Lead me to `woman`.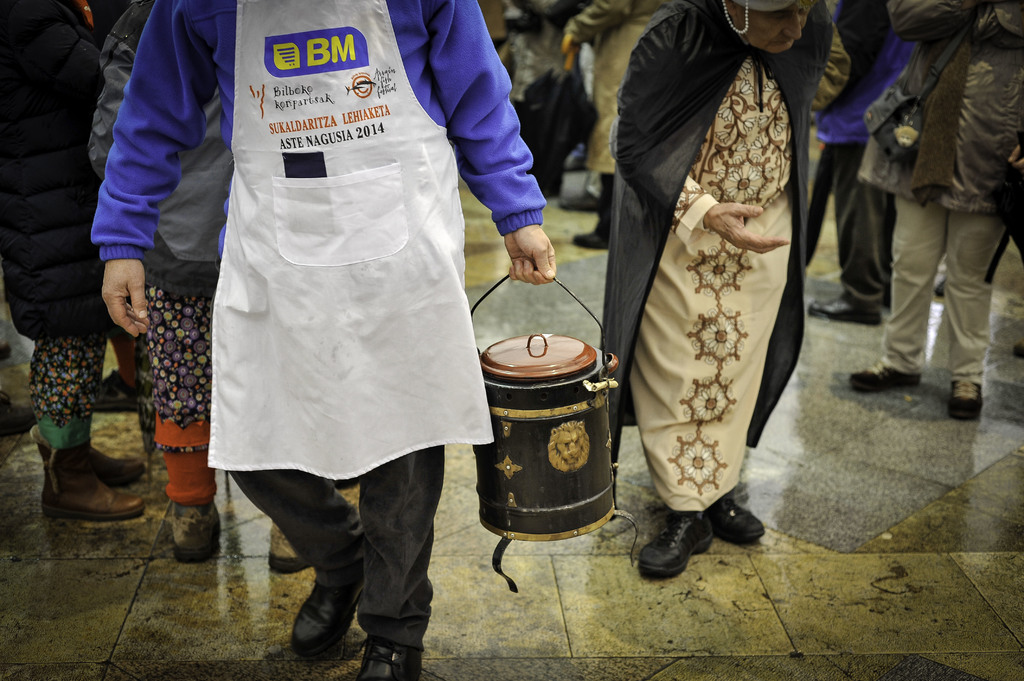
Lead to 804 0 900 330.
